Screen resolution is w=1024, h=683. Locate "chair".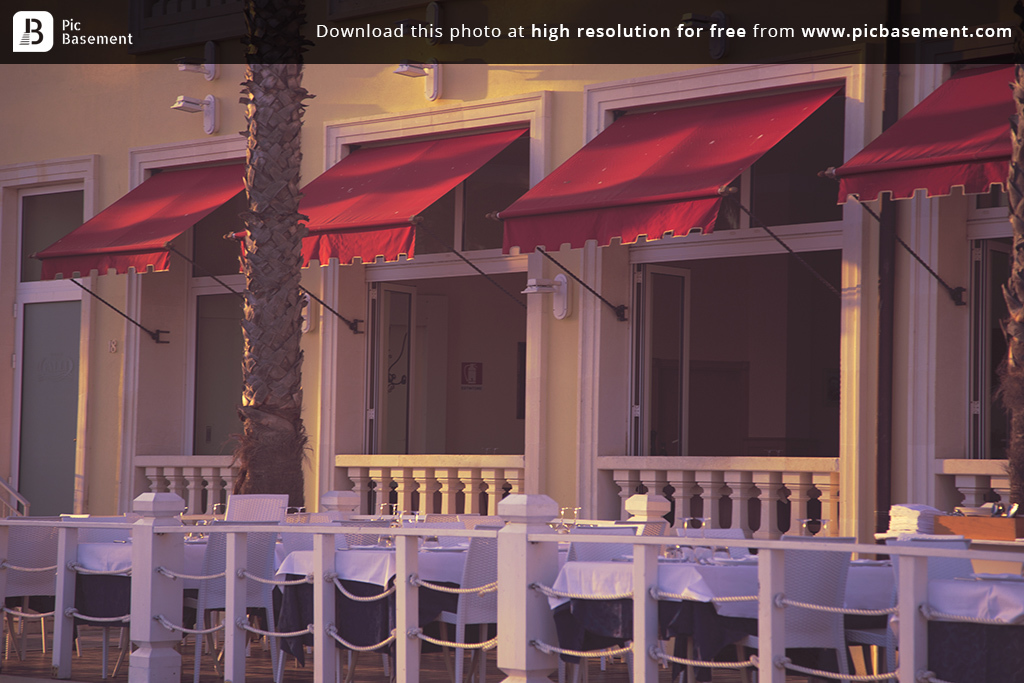
(182,517,281,682).
